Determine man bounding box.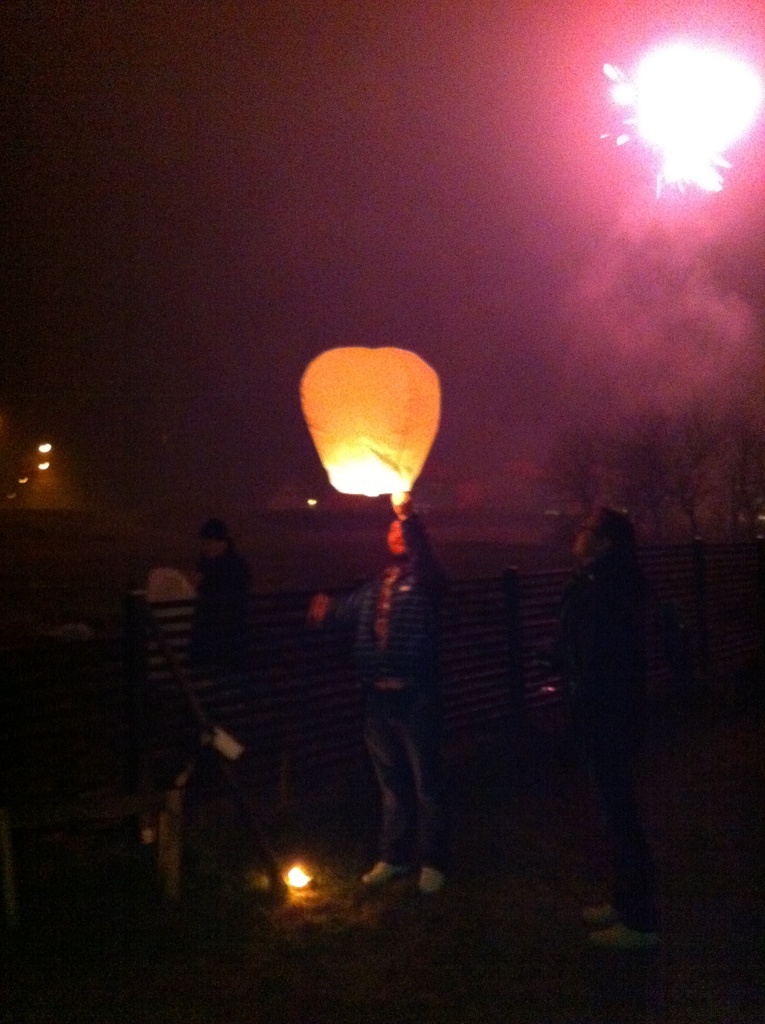
Determined: detection(325, 470, 470, 920).
